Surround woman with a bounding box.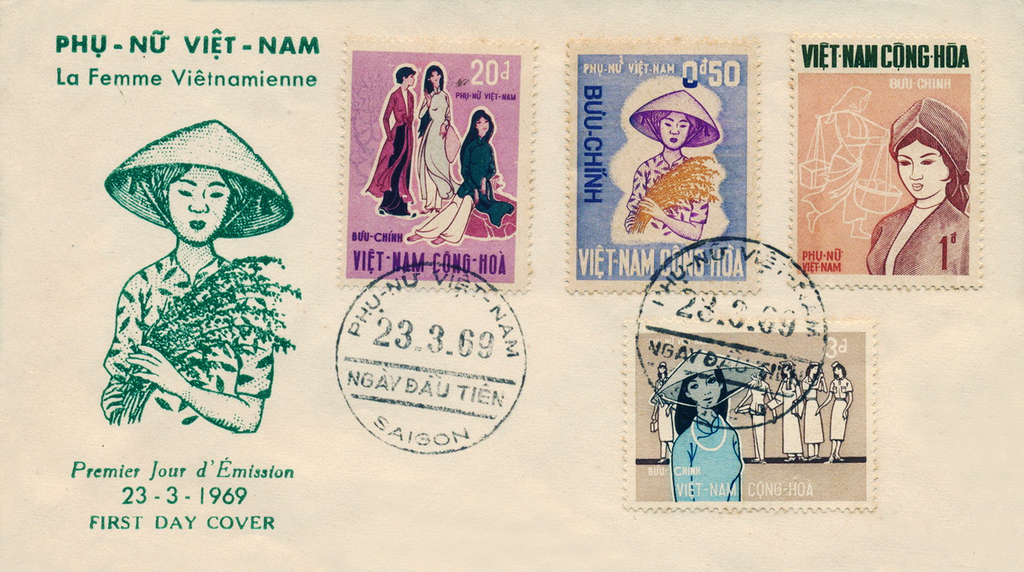
<region>632, 102, 710, 240</region>.
